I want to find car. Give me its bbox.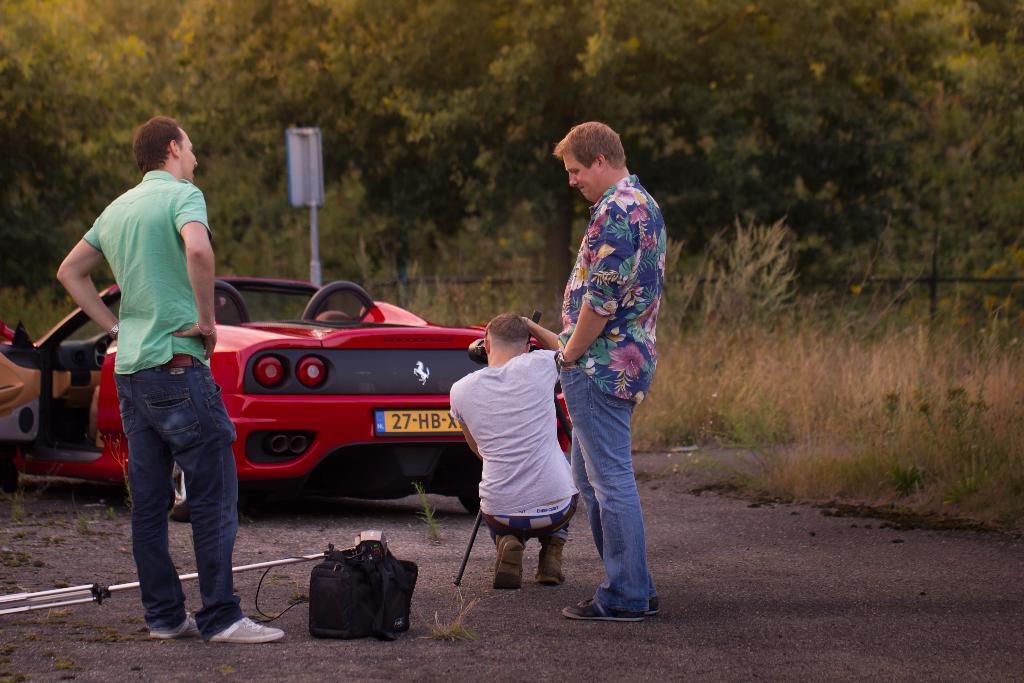
[166, 280, 539, 514].
